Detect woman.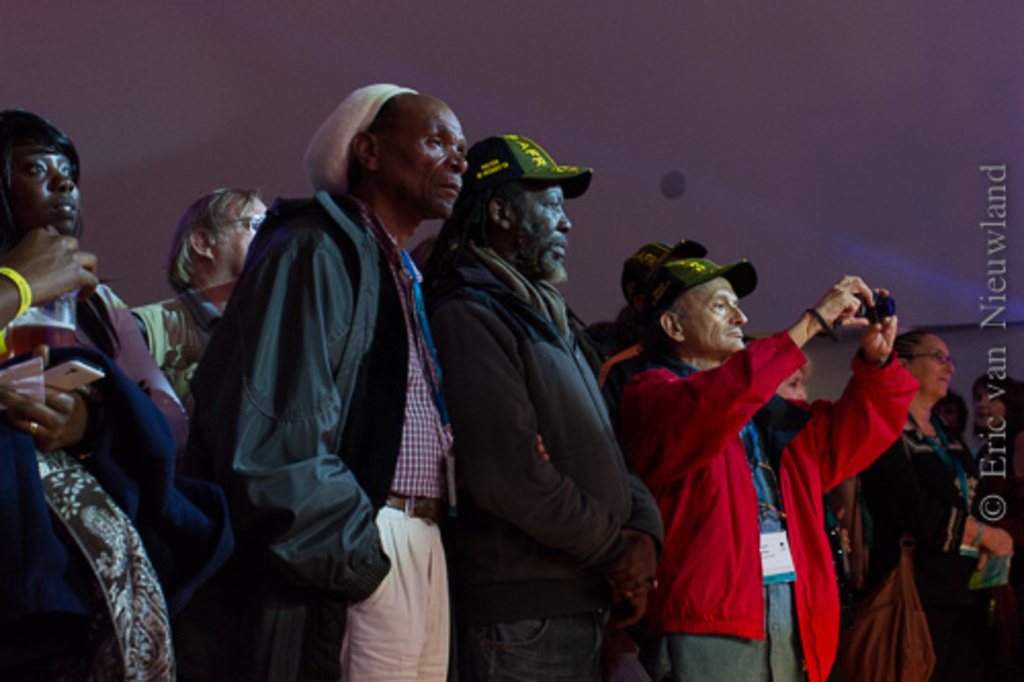
Detected at <bbox>0, 111, 188, 680</bbox>.
